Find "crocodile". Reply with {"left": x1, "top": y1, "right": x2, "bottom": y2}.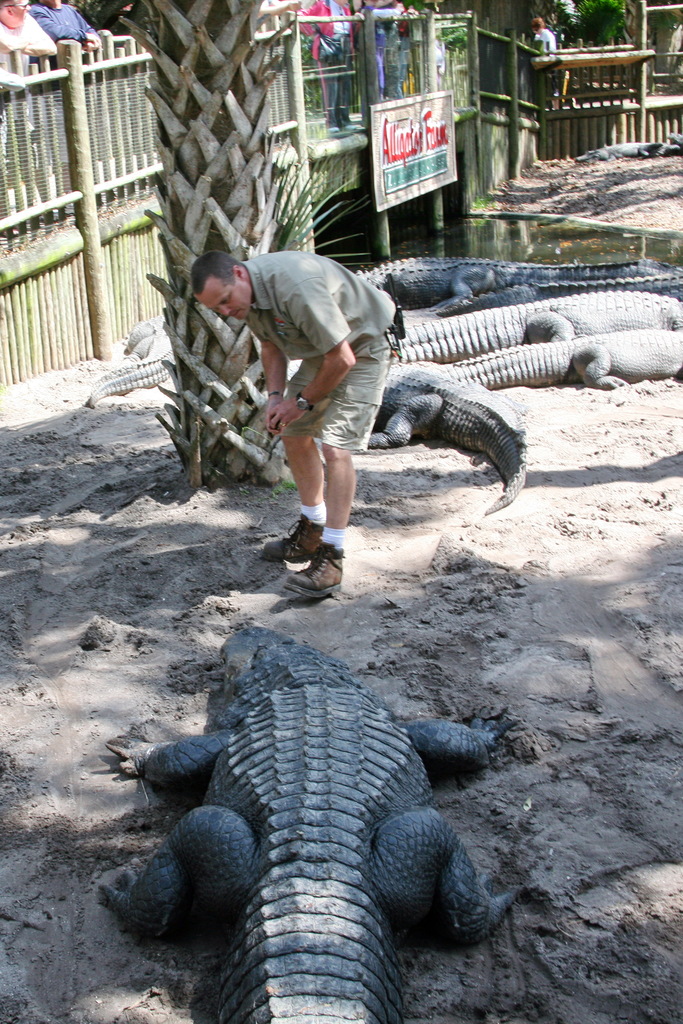
{"left": 580, "top": 142, "right": 662, "bottom": 160}.
